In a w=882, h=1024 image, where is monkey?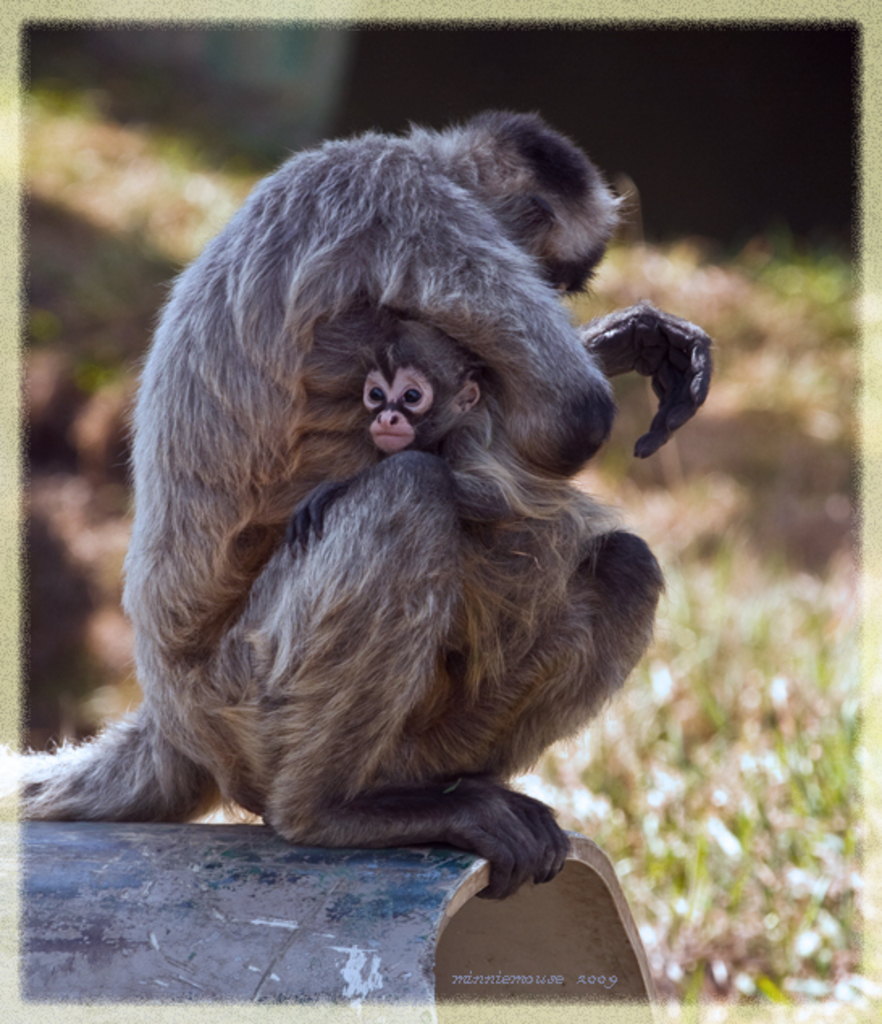
(left=21, top=111, right=711, bottom=896).
